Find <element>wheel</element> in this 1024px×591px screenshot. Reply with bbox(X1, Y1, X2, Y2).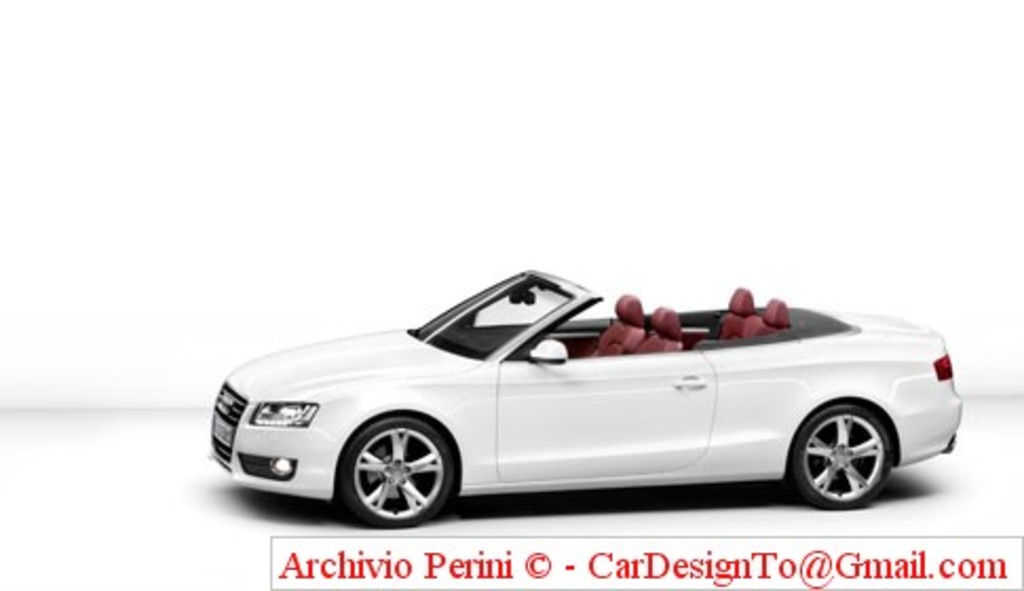
bbox(338, 405, 458, 532).
